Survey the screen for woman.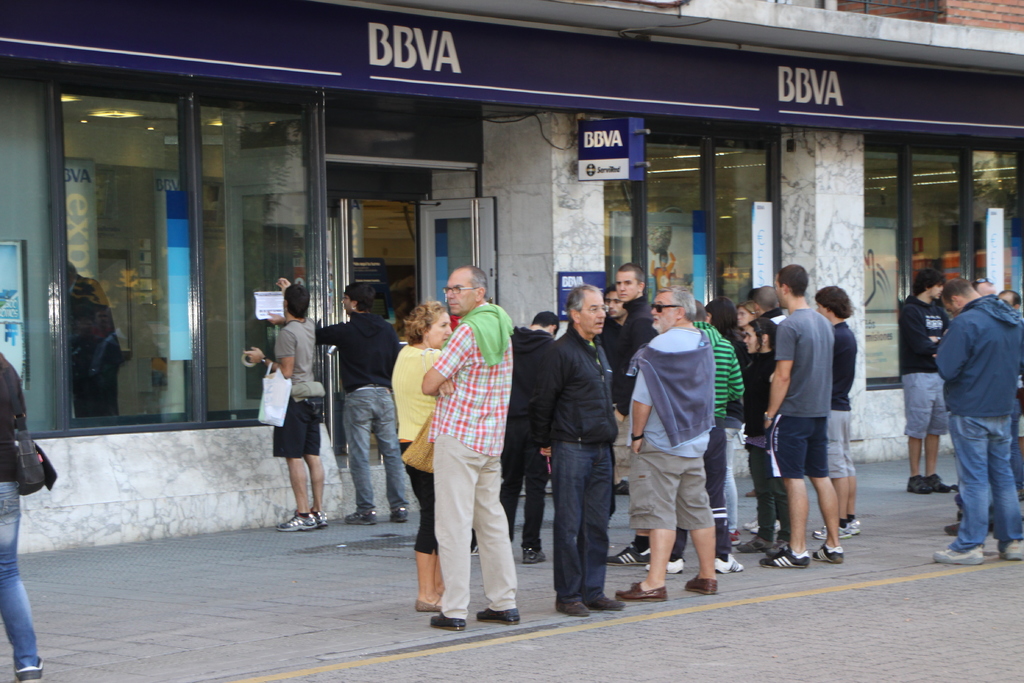
Survey found: bbox(700, 299, 750, 546).
